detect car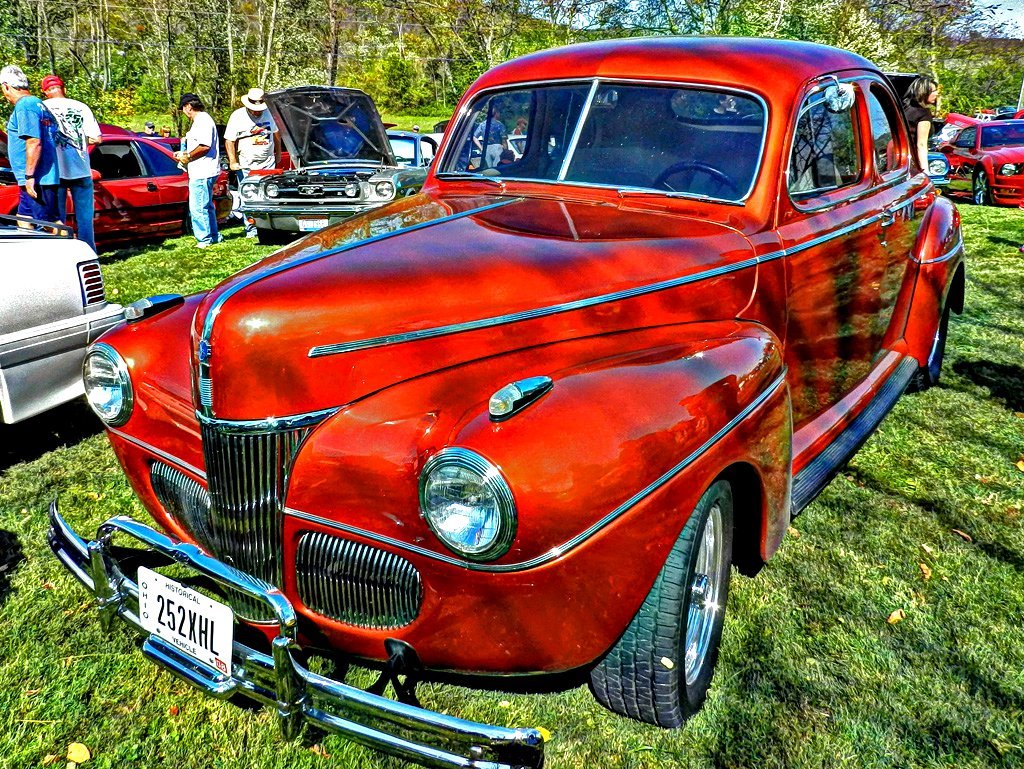
x1=429, y1=129, x2=524, y2=161
